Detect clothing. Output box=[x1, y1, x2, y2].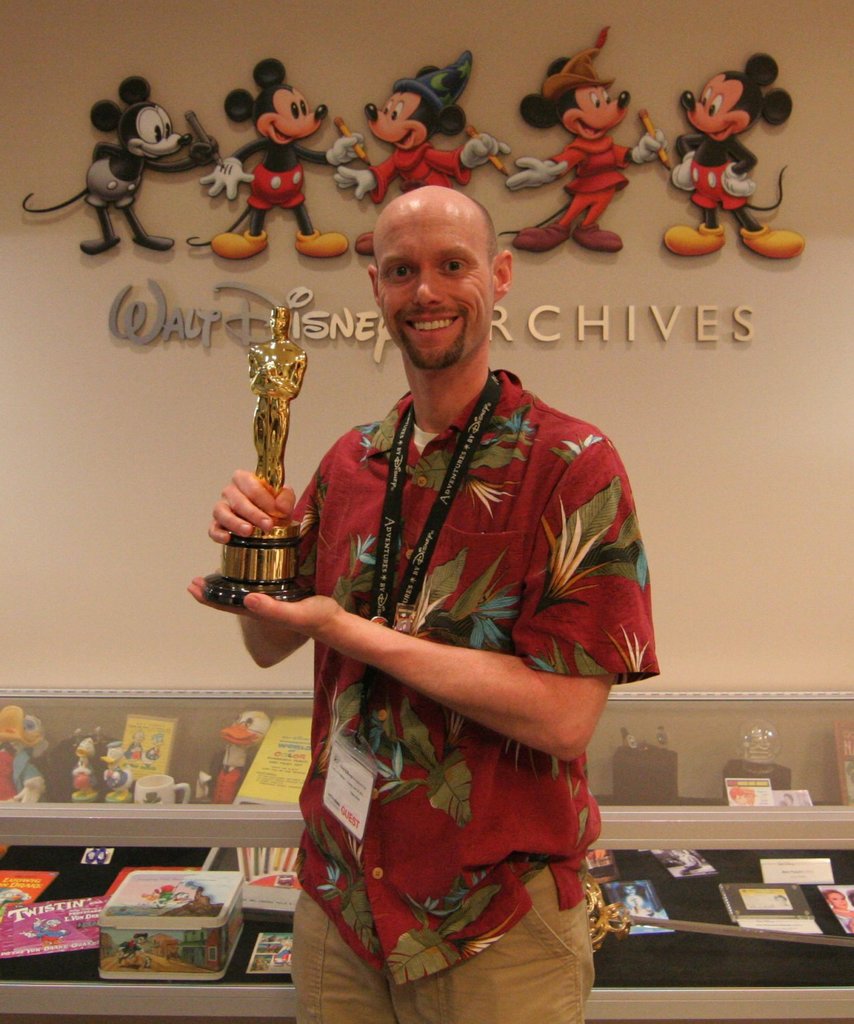
box=[247, 161, 311, 212].
